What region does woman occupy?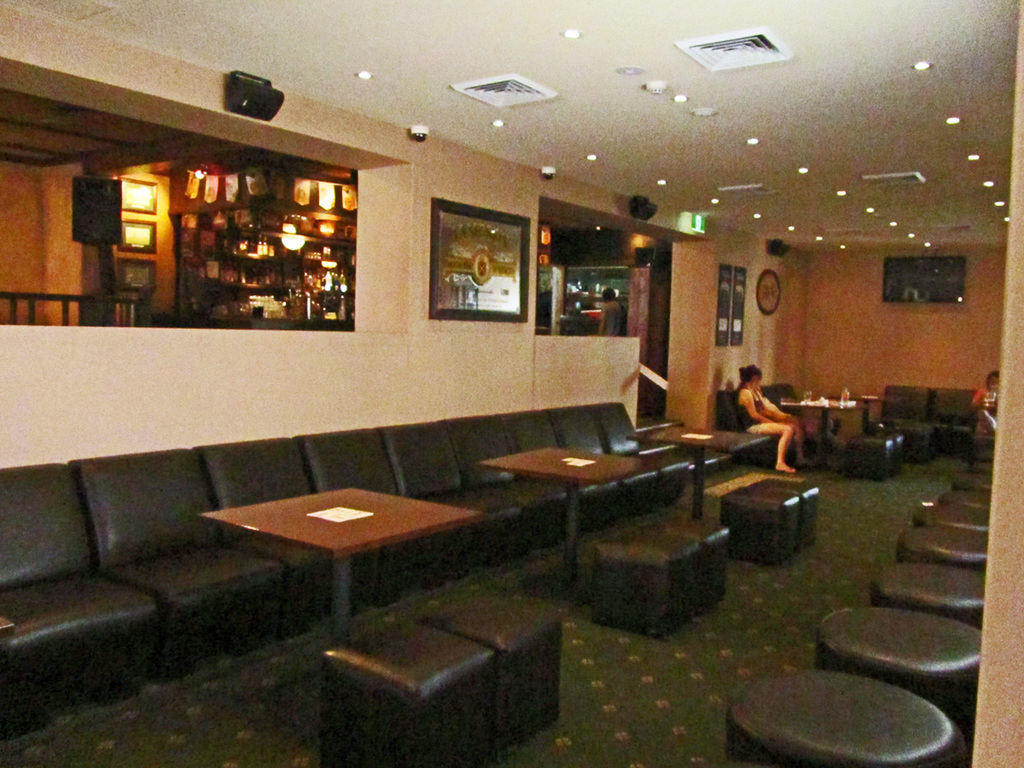
box=[723, 365, 811, 474].
